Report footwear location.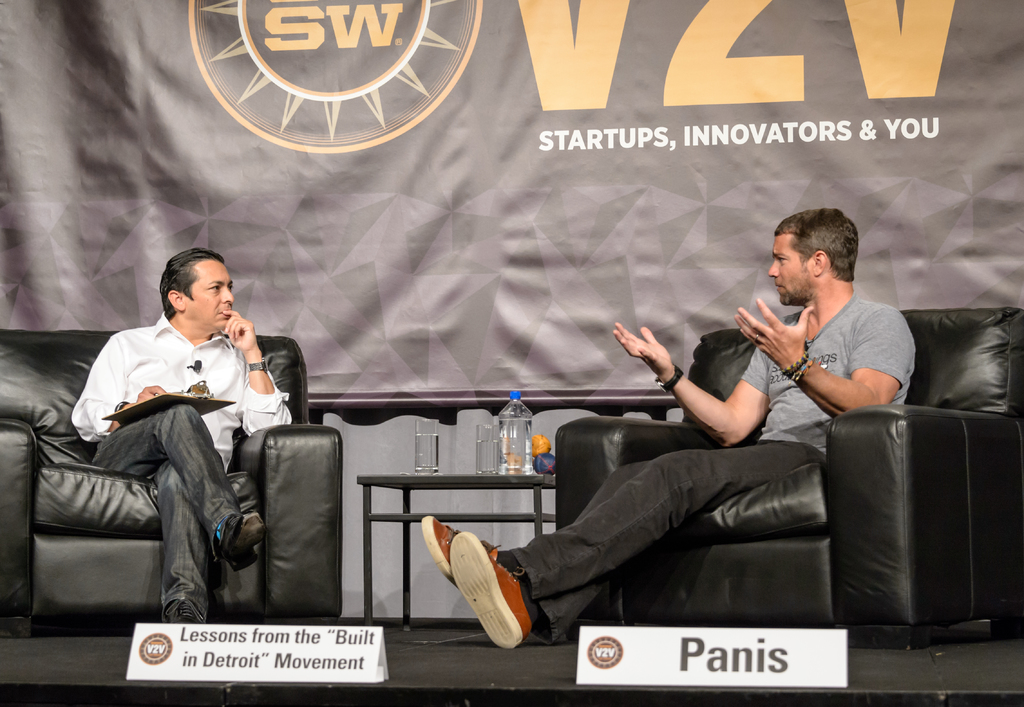
Report: bbox=(424, 517, 500, 593).
